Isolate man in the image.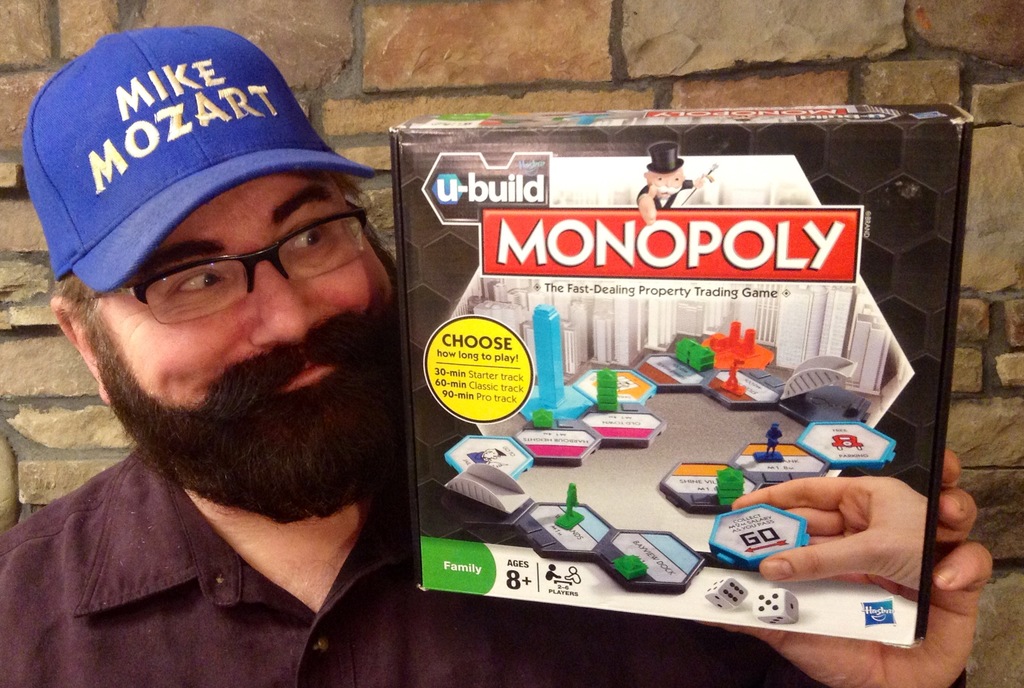
Isolated region: (left=0, top=10, right=442, bottom=679).
